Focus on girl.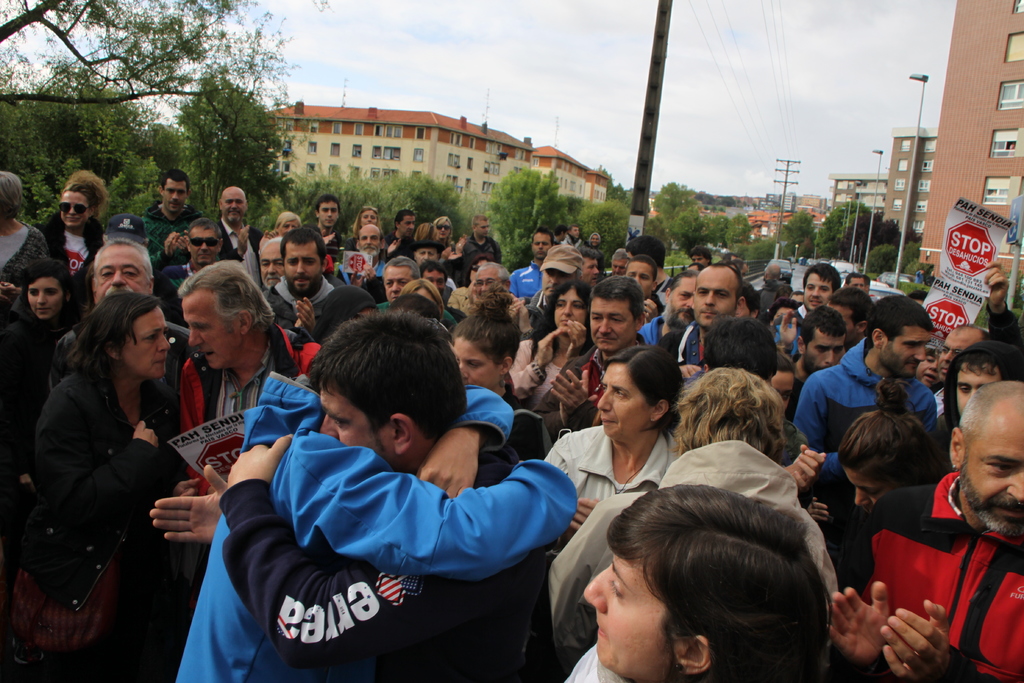
Focused at [44, 159, 107, 268].
